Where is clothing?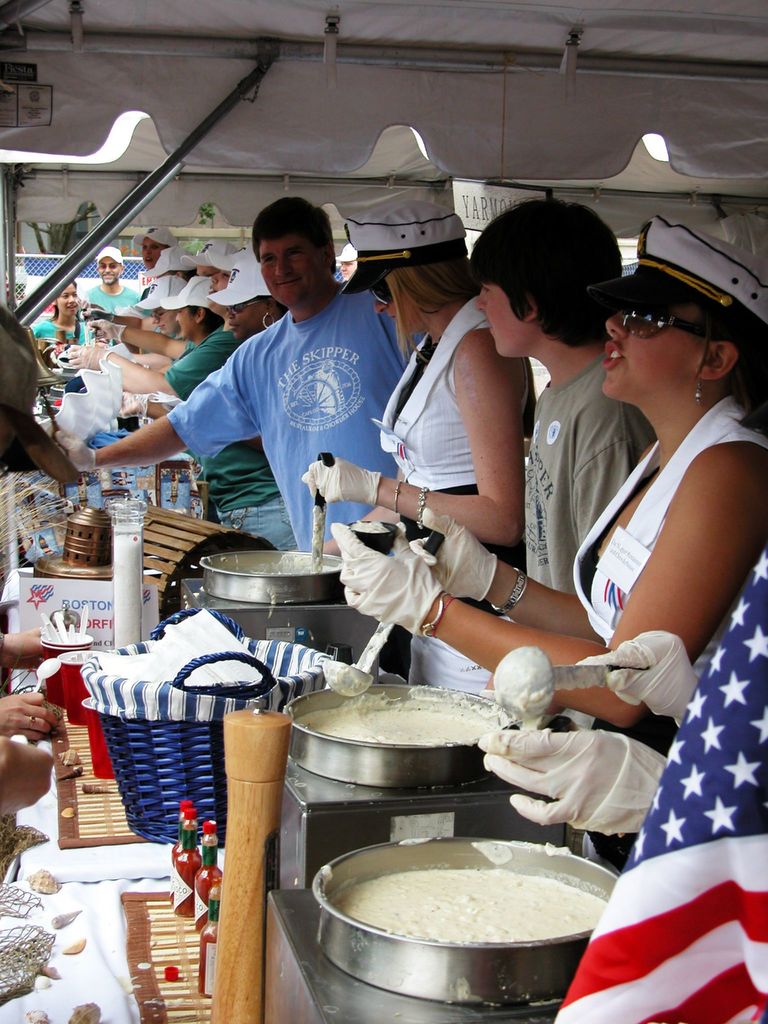
select_region(131, 284, 154, 321).
